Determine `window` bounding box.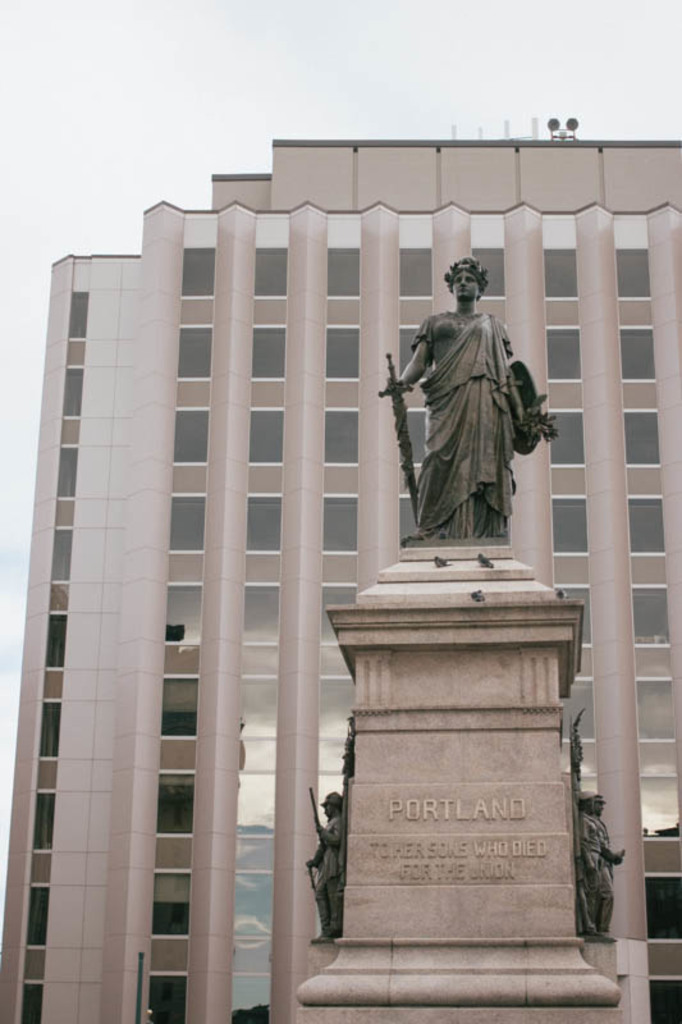
Determined: box(63, 291, 88, 342).
